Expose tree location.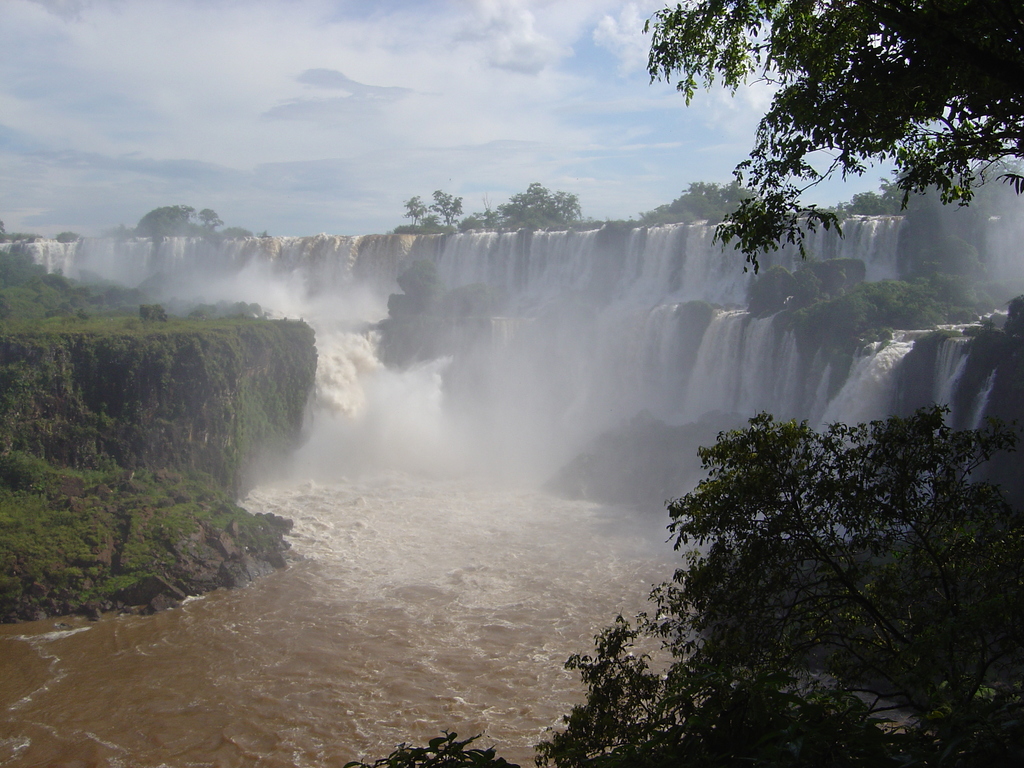
Exposed at [636,168,758,220].
